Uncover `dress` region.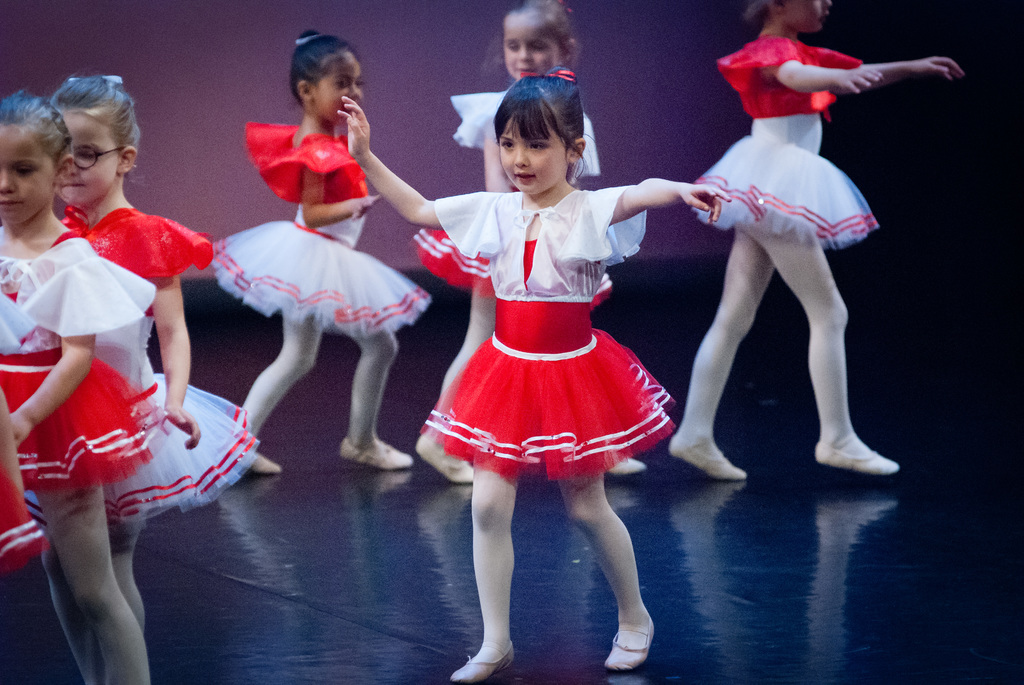
Uncovered: region(59, 206, 260, 527).
